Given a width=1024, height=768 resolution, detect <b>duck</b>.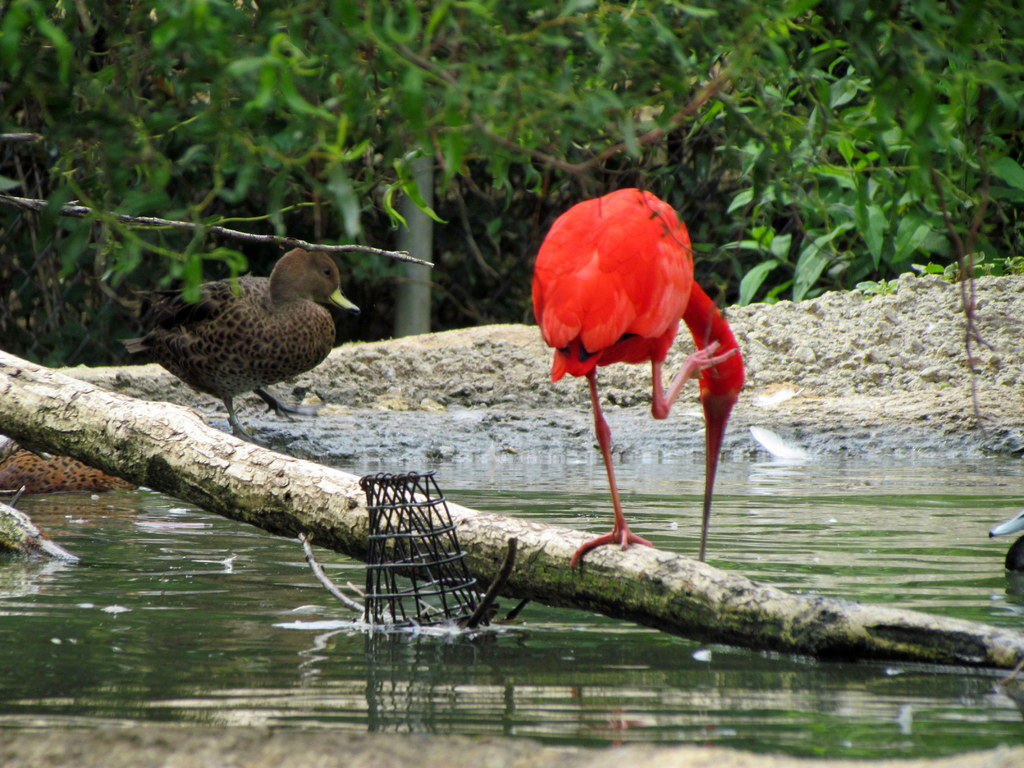
<region>538, 183, 751, 572</region>.
